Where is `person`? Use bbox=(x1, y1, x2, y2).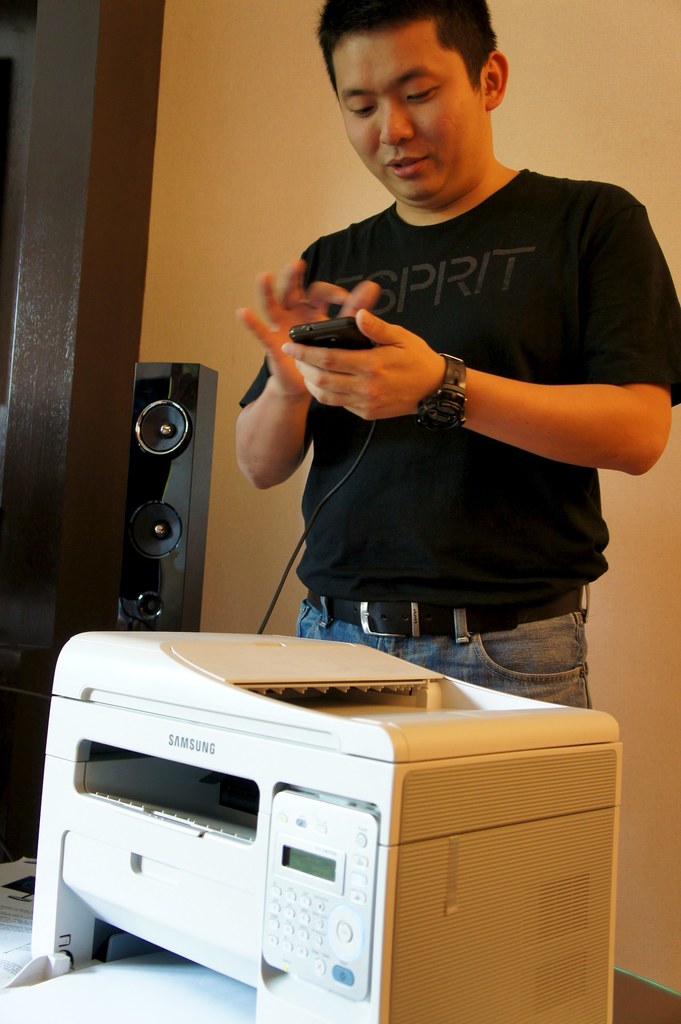
bbox=(240, 0, 680, 711).
